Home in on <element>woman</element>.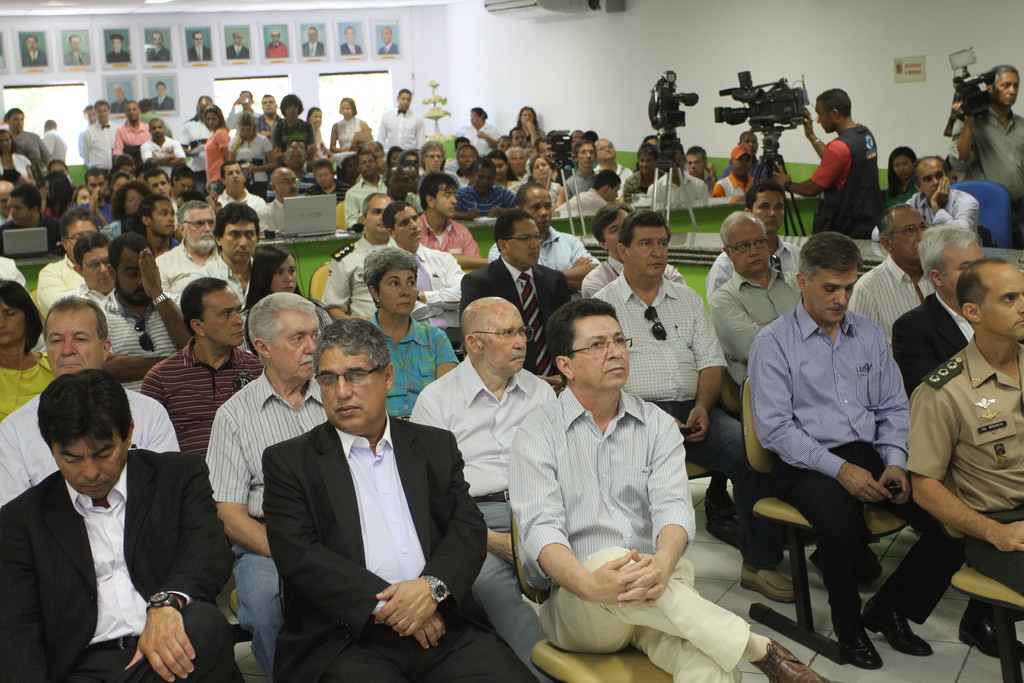
Homed in at left=528, top=154, right=566, bottom=211.
